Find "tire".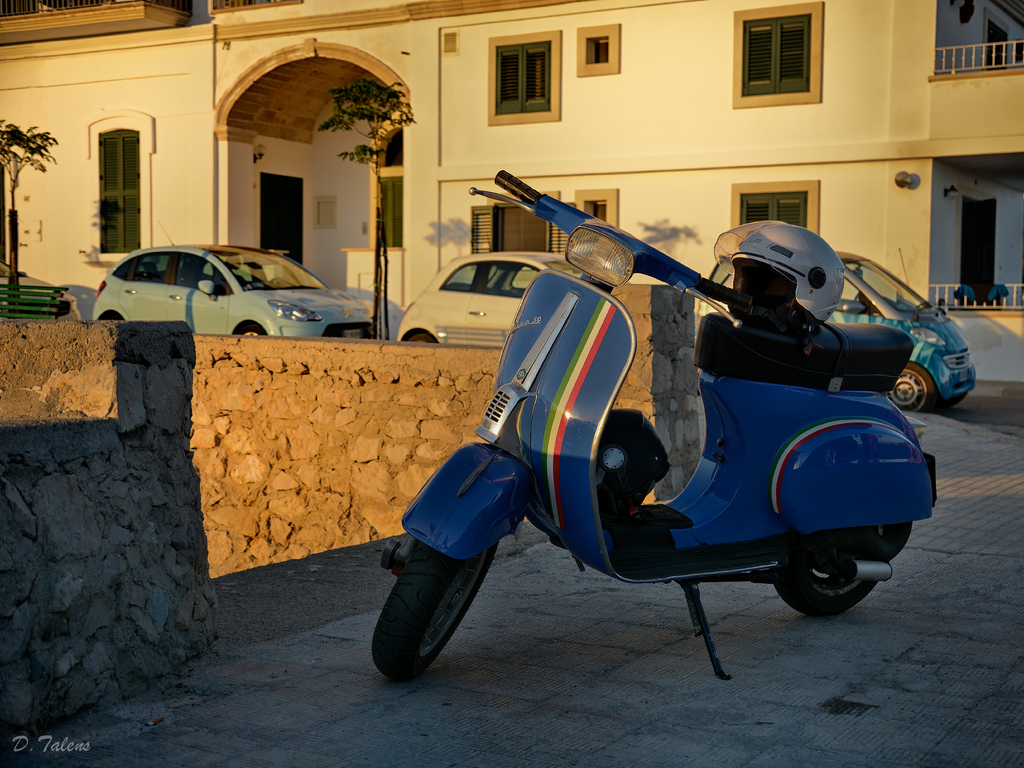
{"left": 886, "top": 361, "right": 938, "bottom": 415}.
